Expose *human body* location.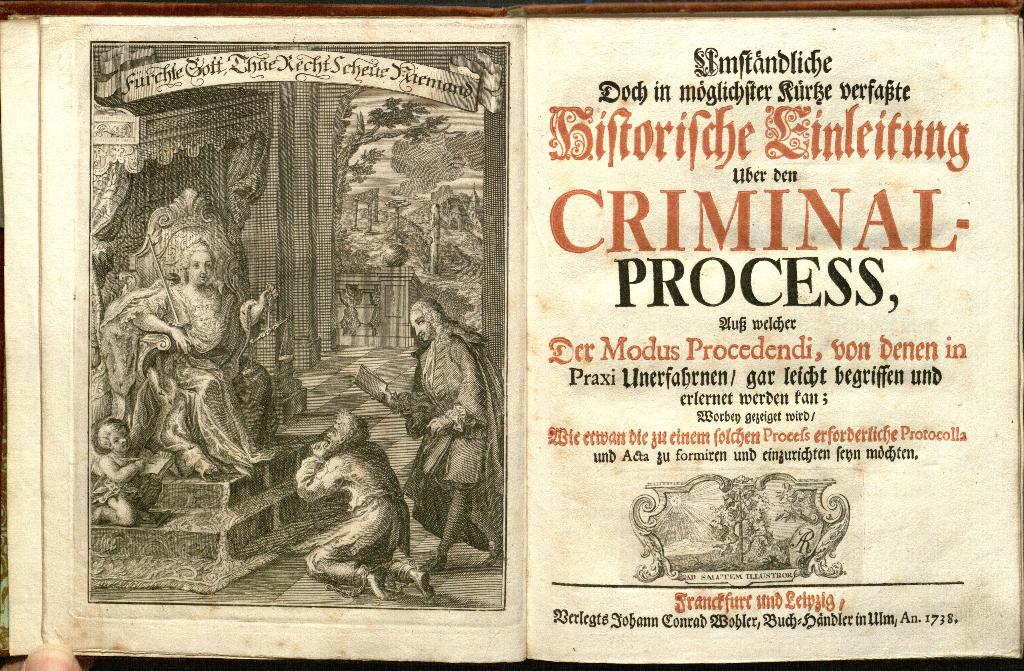
Exposed at box(391, 285, 482, 567).
